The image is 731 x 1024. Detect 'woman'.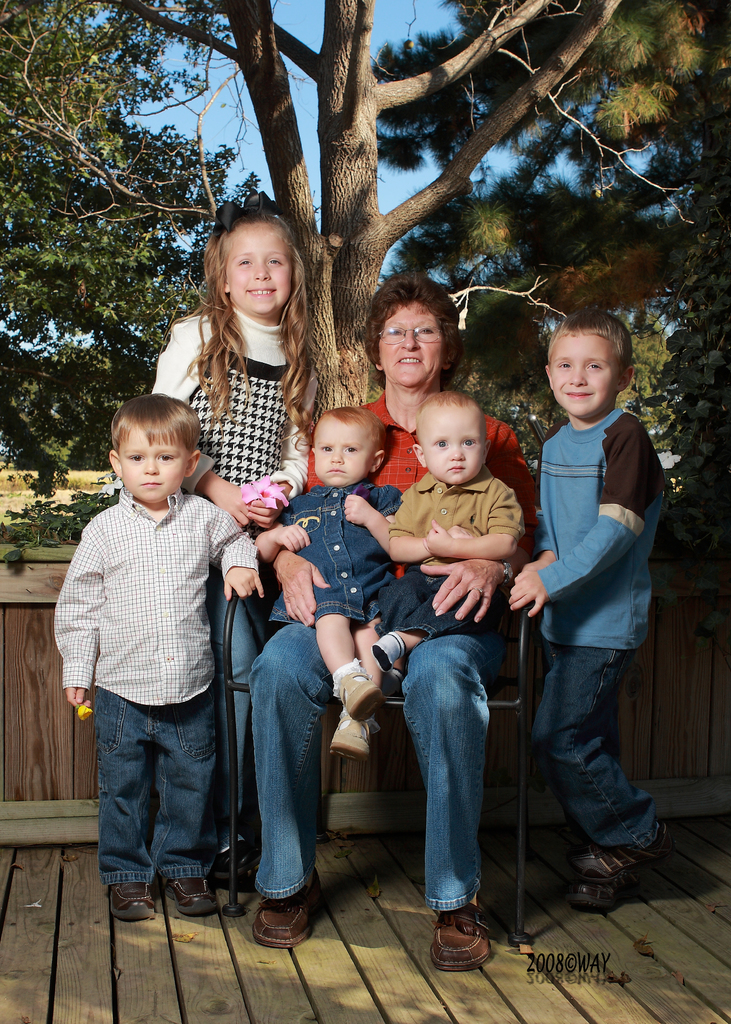
Detection: crop(245, 270, 540, 970).
